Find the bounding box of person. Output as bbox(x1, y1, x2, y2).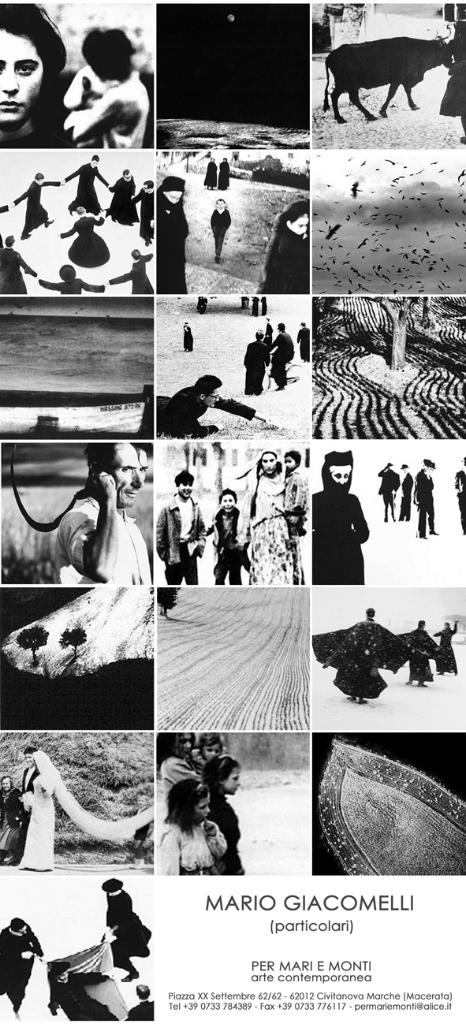
bbox(18, 750, 43, 863).
